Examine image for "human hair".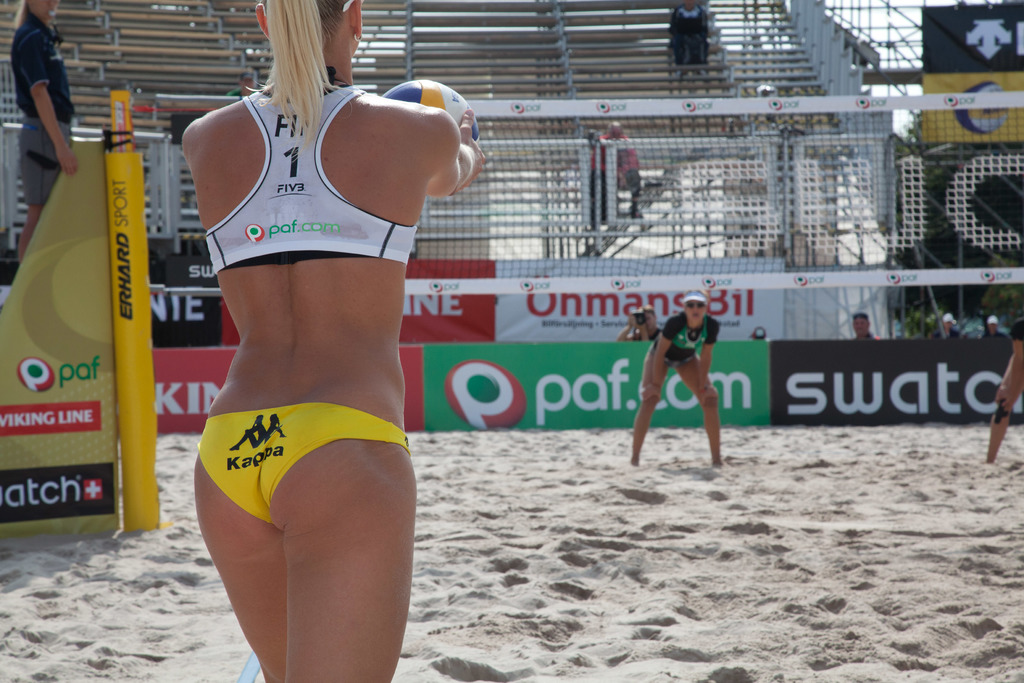
Examination result: {"x1": 239, "y1": 0, "x2": 367, "y2": 144}.
